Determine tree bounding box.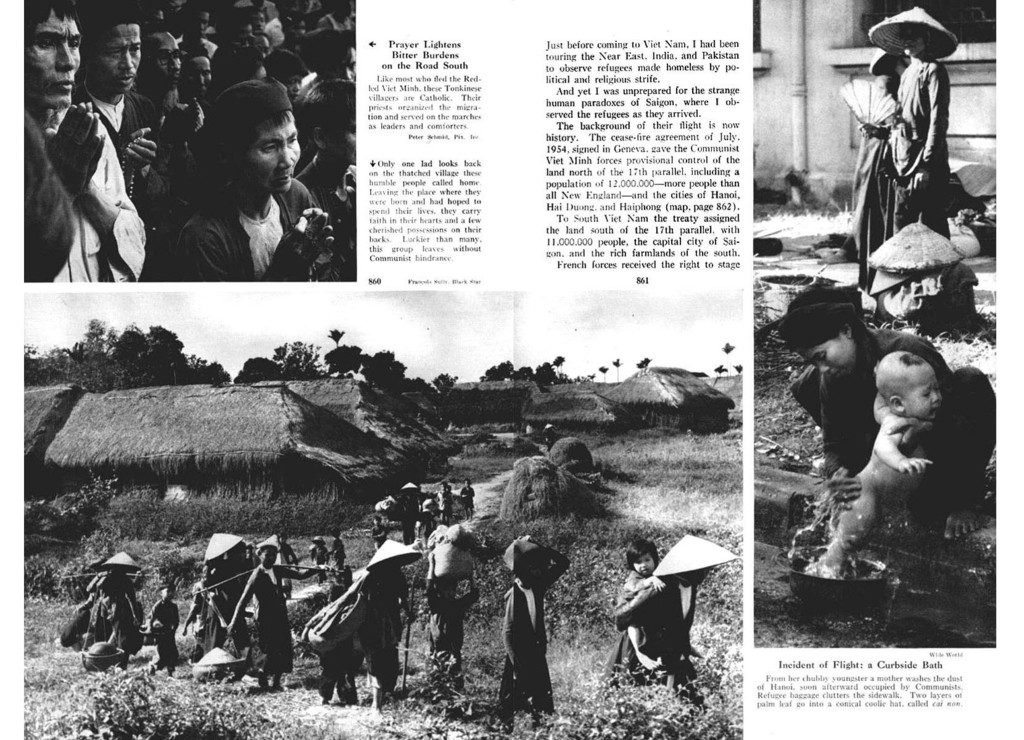
Determined: detection(78, 315, 115, 390).
